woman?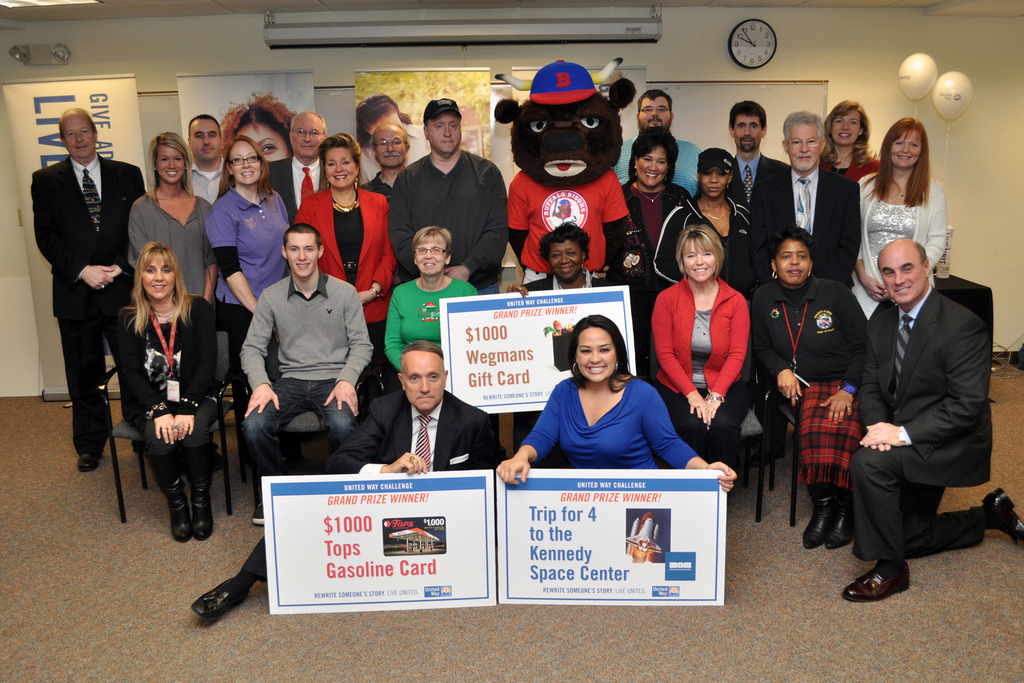
[left=496, top=313, right=737, bottom=495]
